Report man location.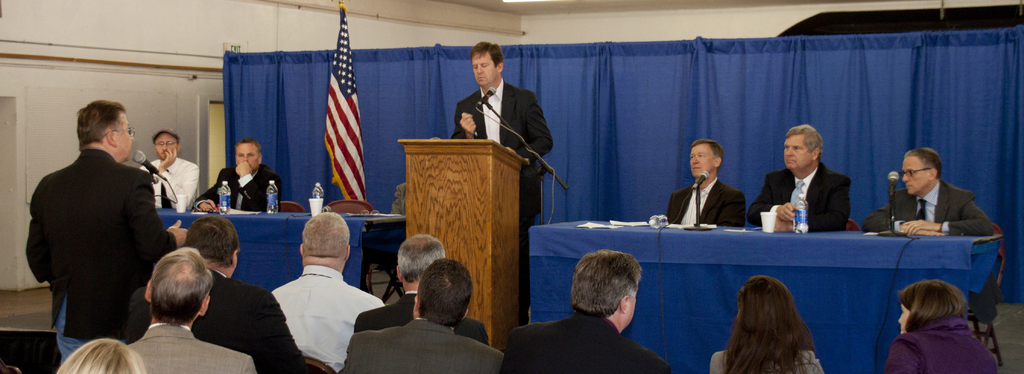
Report: box(862, 147, 996, 236).
